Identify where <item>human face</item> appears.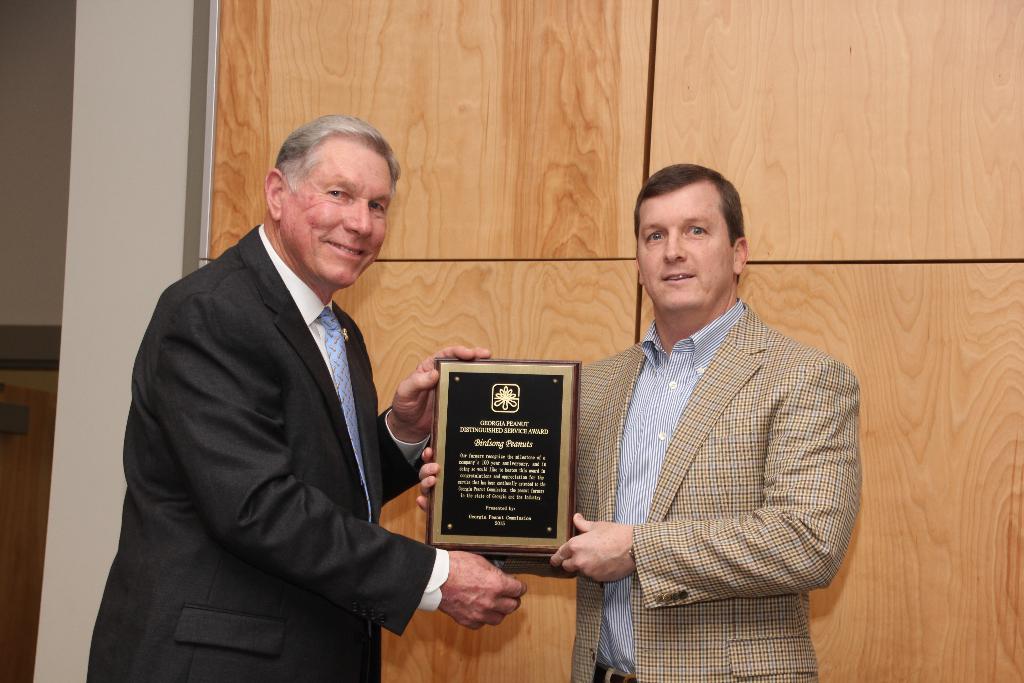
Appears at {"left": 635, "top": 191, "right": 740, "bottom": 311}.
